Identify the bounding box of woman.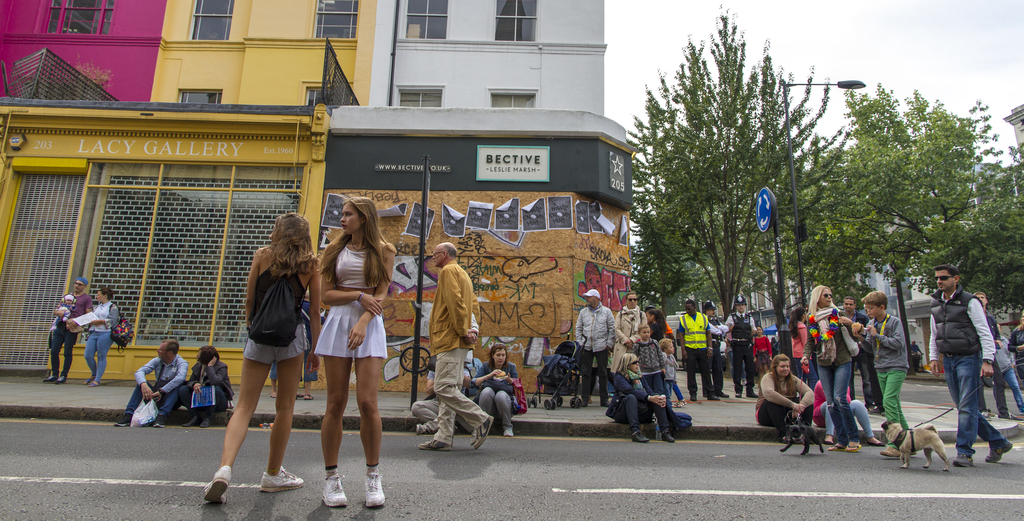
rect(610, 292, 648, 372).
